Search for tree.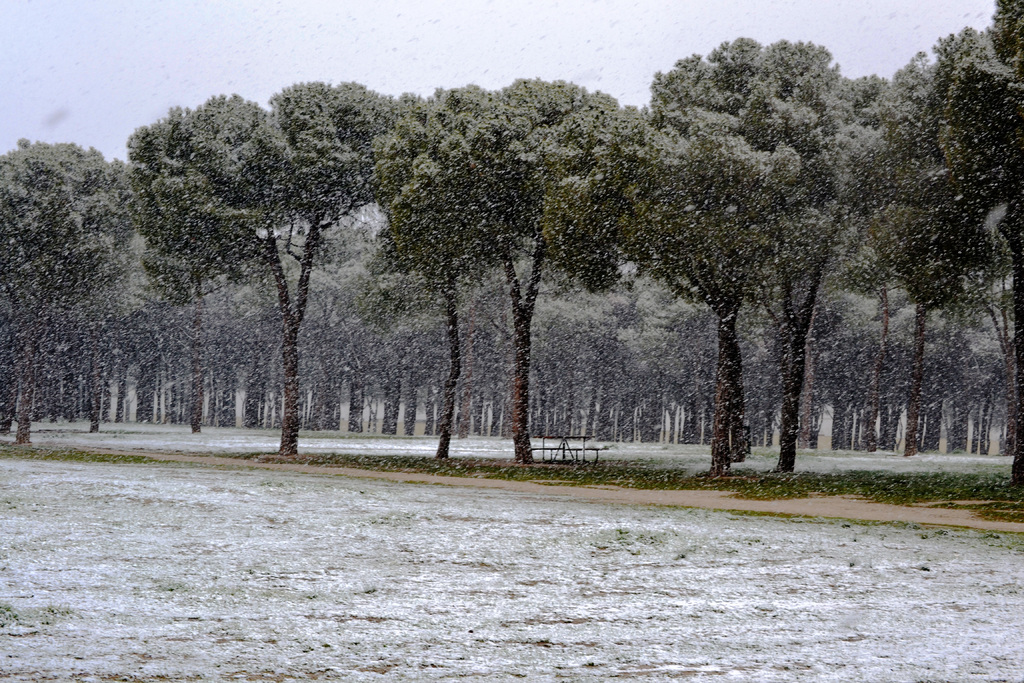
Found at <bbox>0, 136, 140, 441</bbox>.
